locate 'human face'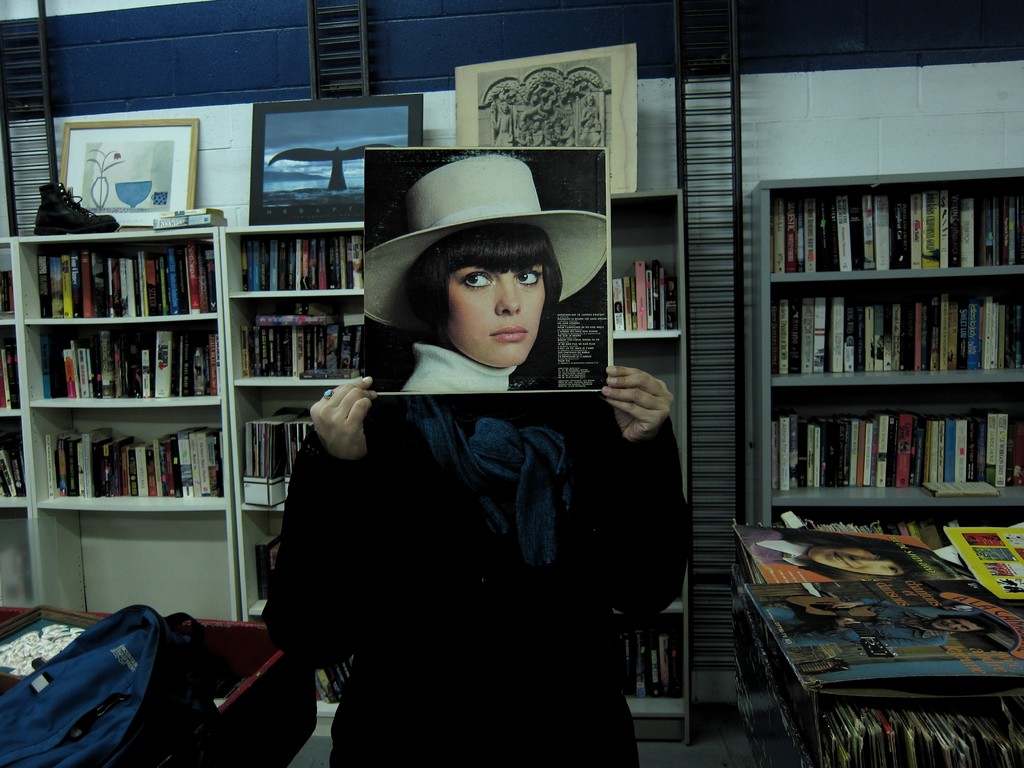
448 260 548 364
